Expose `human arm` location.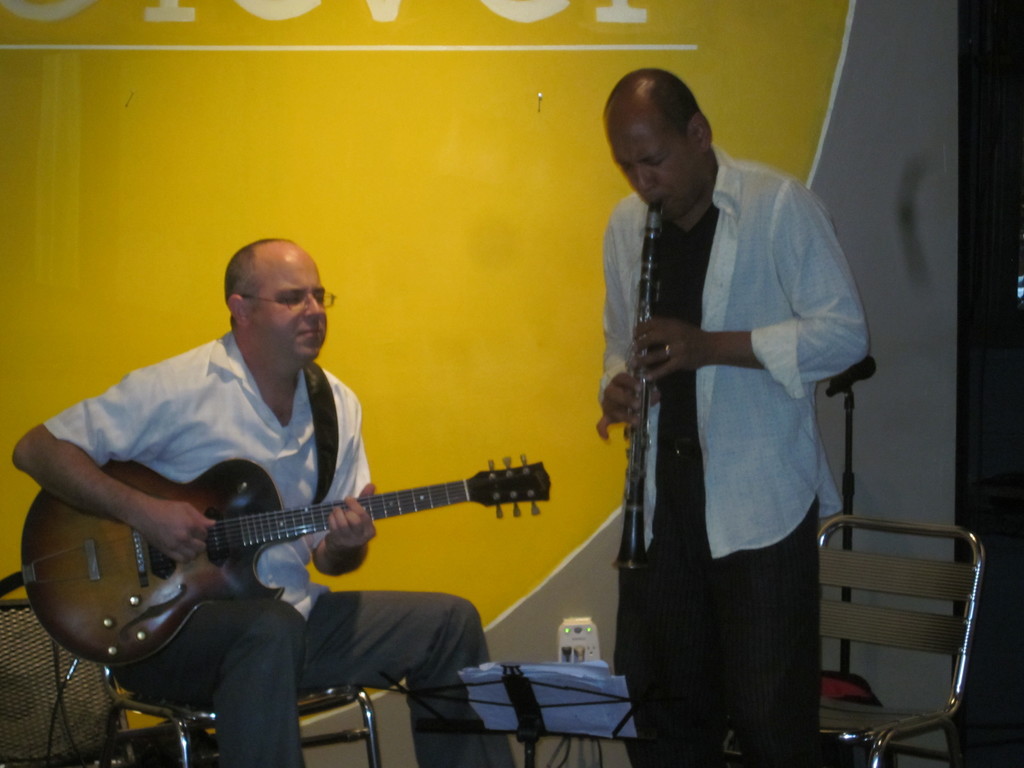
Exposed at region(641, 175, 872, 390).
